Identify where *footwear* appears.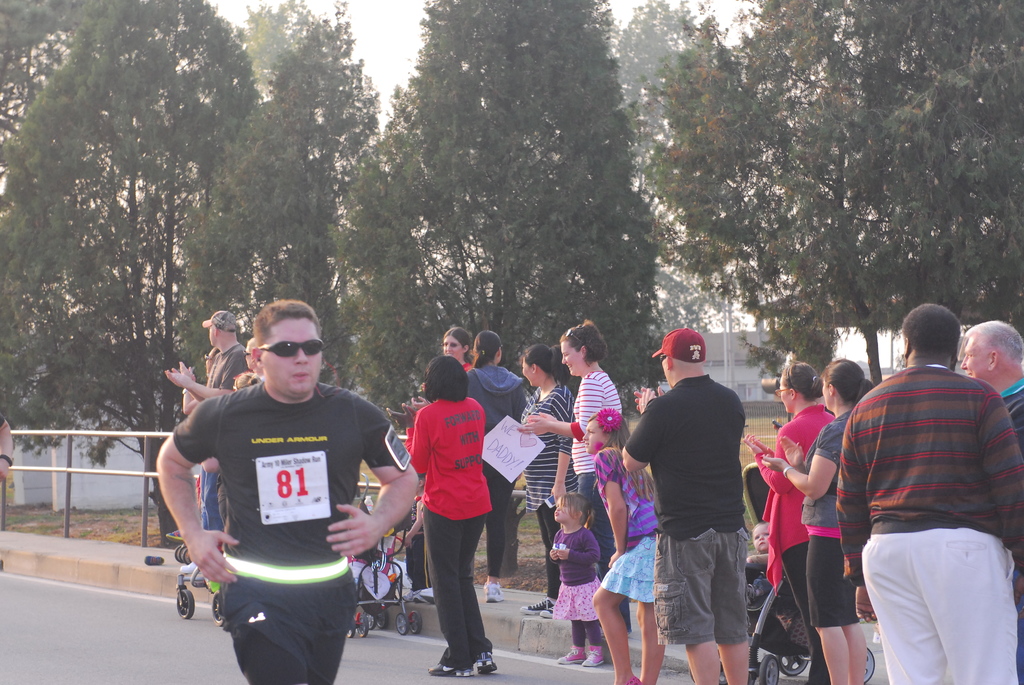
Appears at (517,598,550,618).
